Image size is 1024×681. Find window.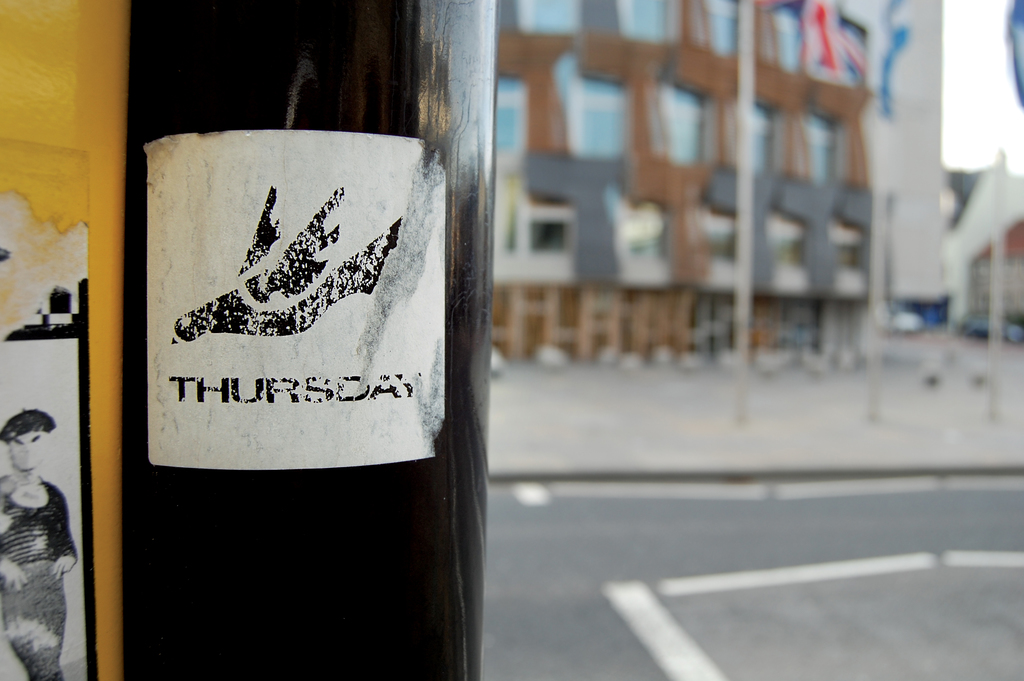
<bbox>696, 0, 740, 56</bbox>.
